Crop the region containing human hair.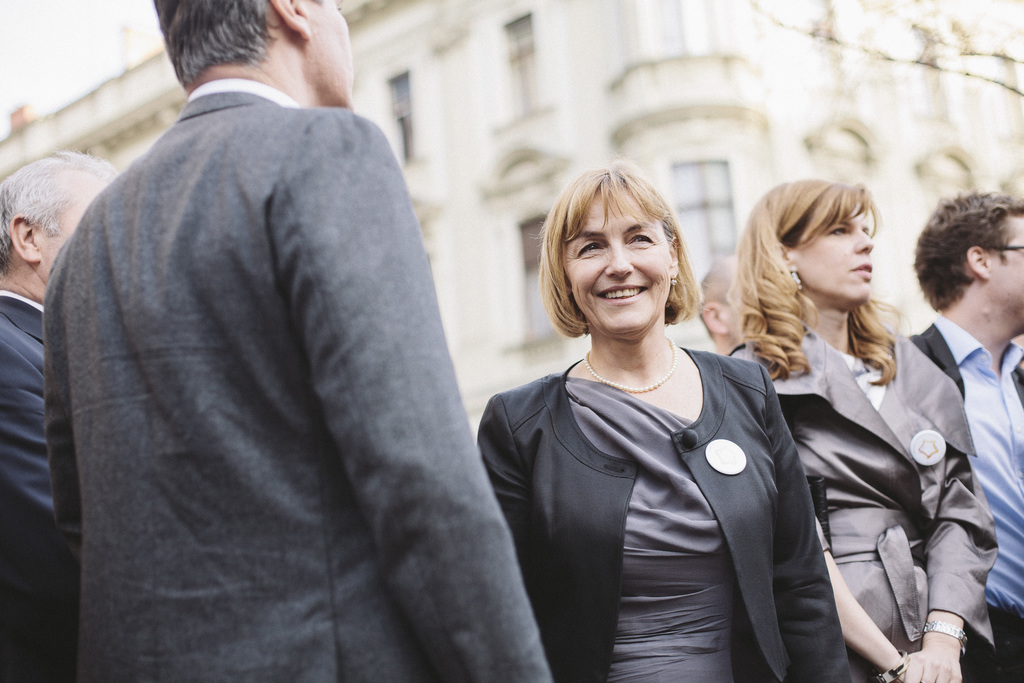
Crop region: 699/251/735/333.
